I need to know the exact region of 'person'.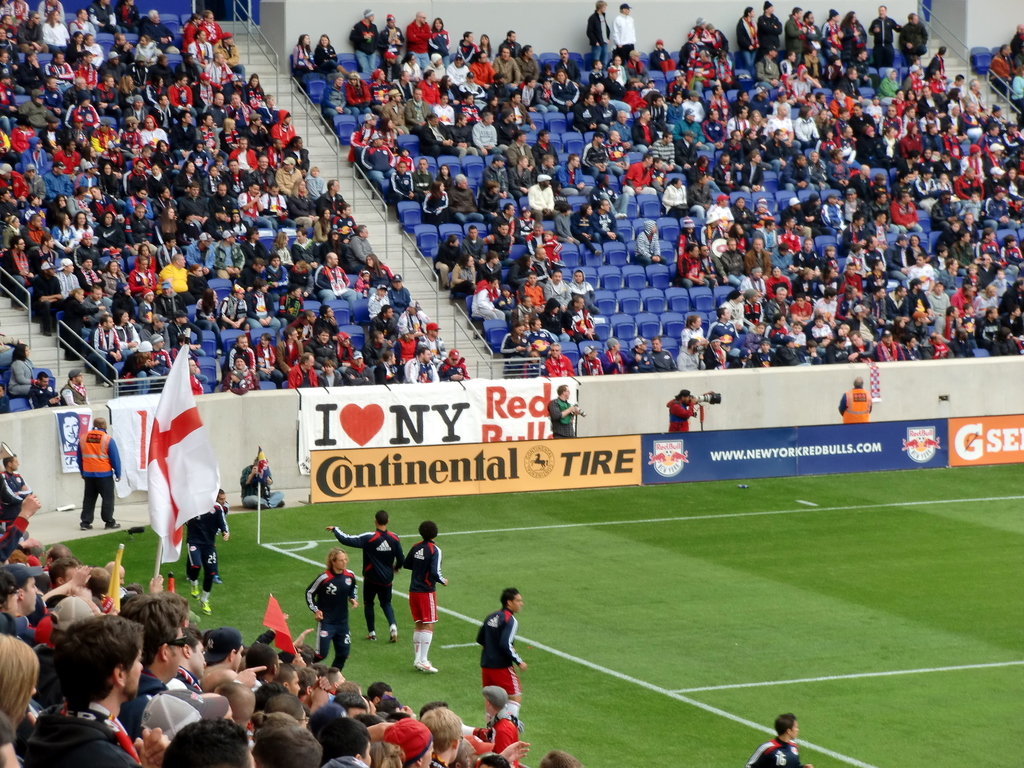
Region: {"x1": 322, "y1": 508, "x2": 408, "y2": 644}.
